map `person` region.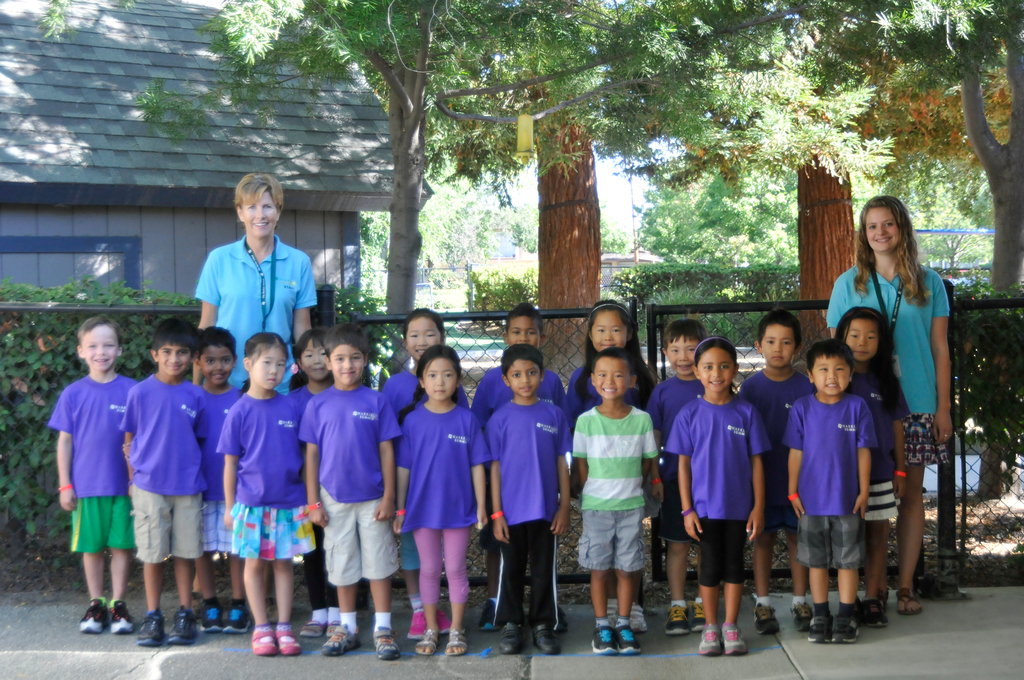
Mapped to 566, 350, 655, 658.
